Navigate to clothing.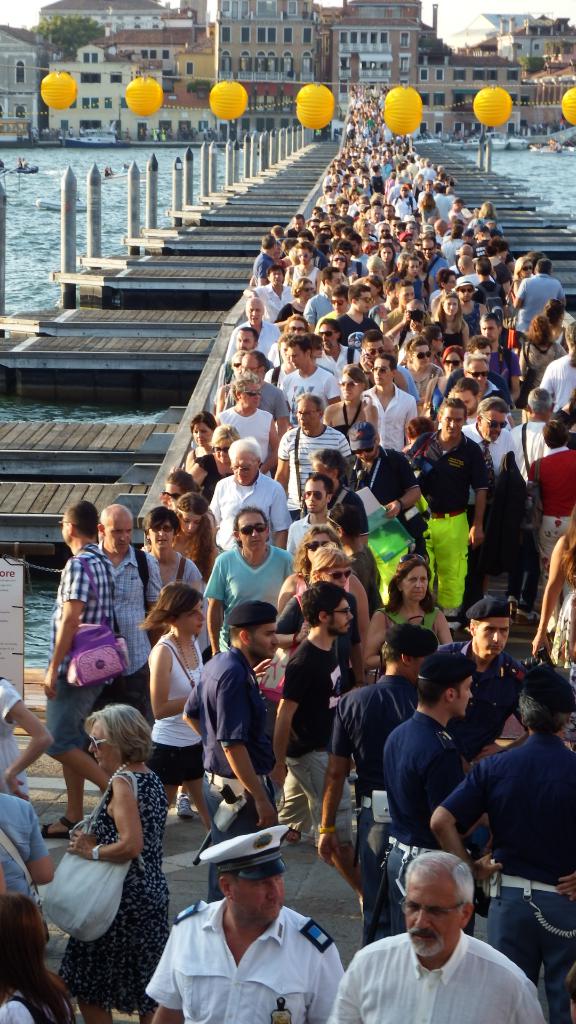
Navigation target: rect(287, 368, 336, 412).
